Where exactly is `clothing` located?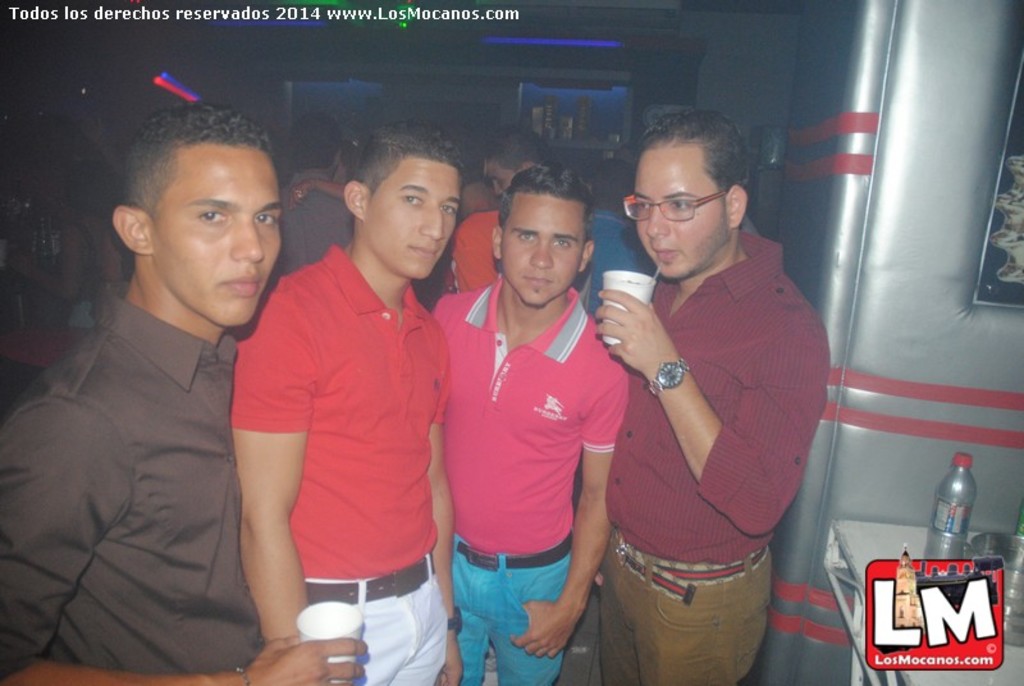
Its bounding box is (433, 273, 628, 685).
